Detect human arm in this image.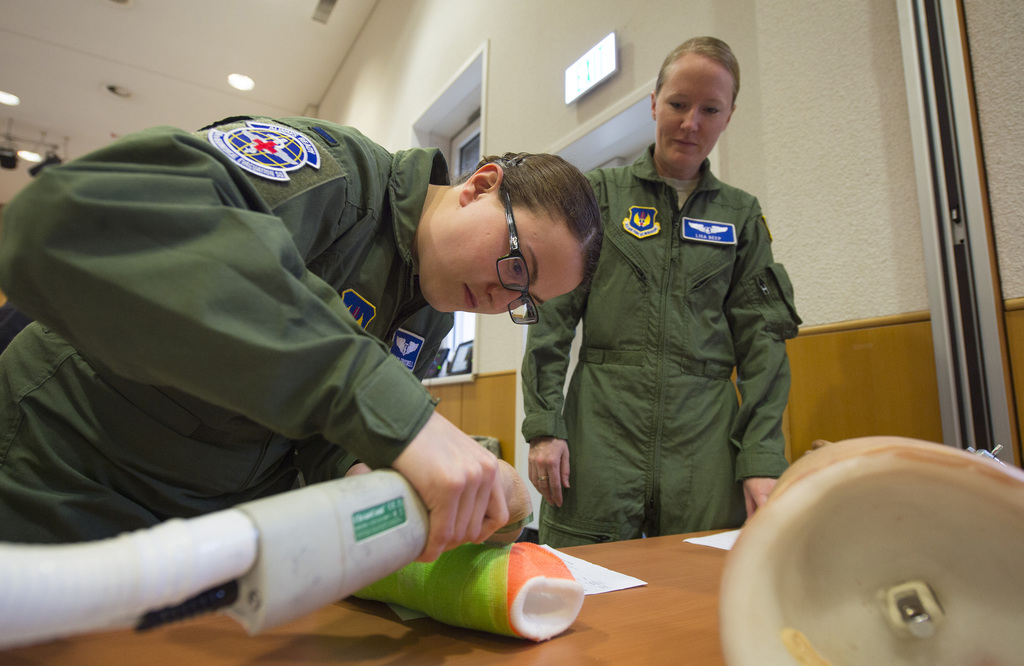
Detection: bbox(0, 113, 510, 562).
